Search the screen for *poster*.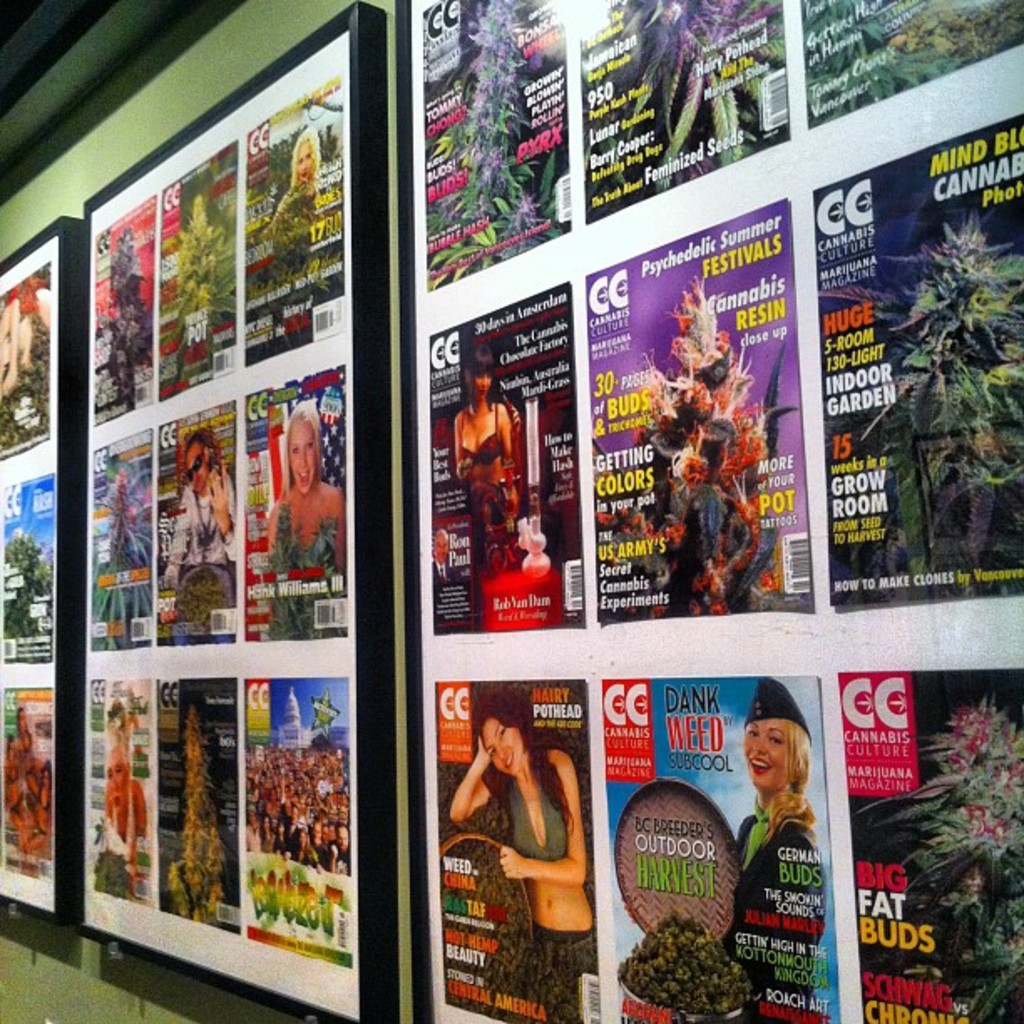
Found at <box>0,485,52,659</box>.
